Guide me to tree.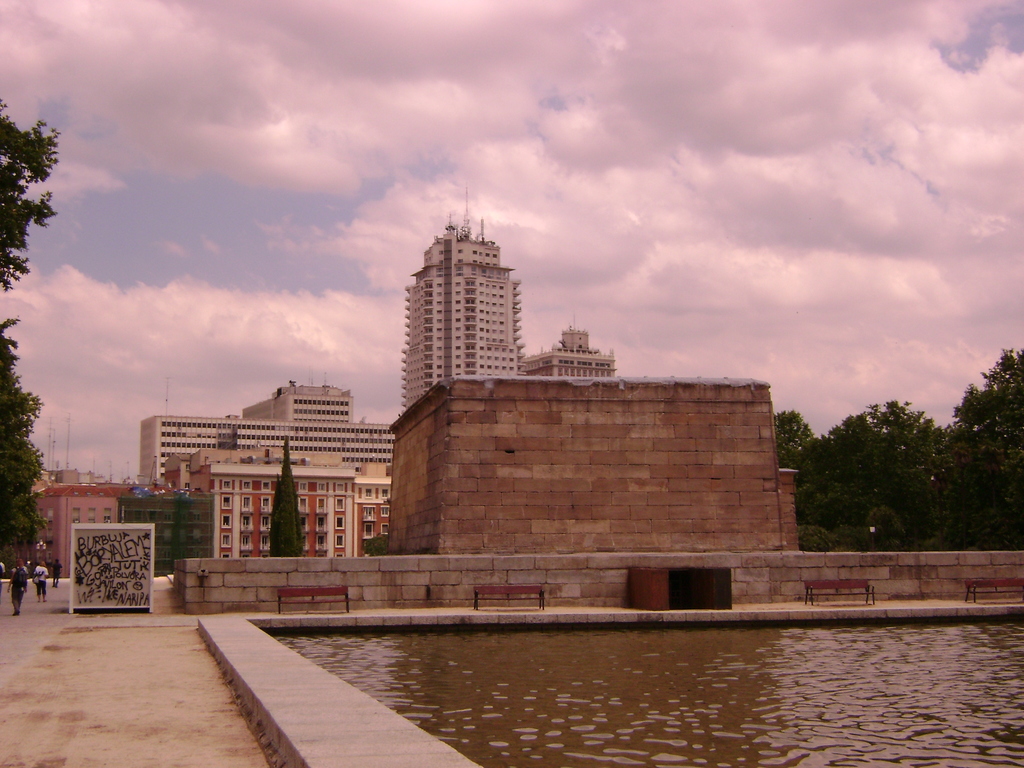
Guidance: 972,356,1023,557.
